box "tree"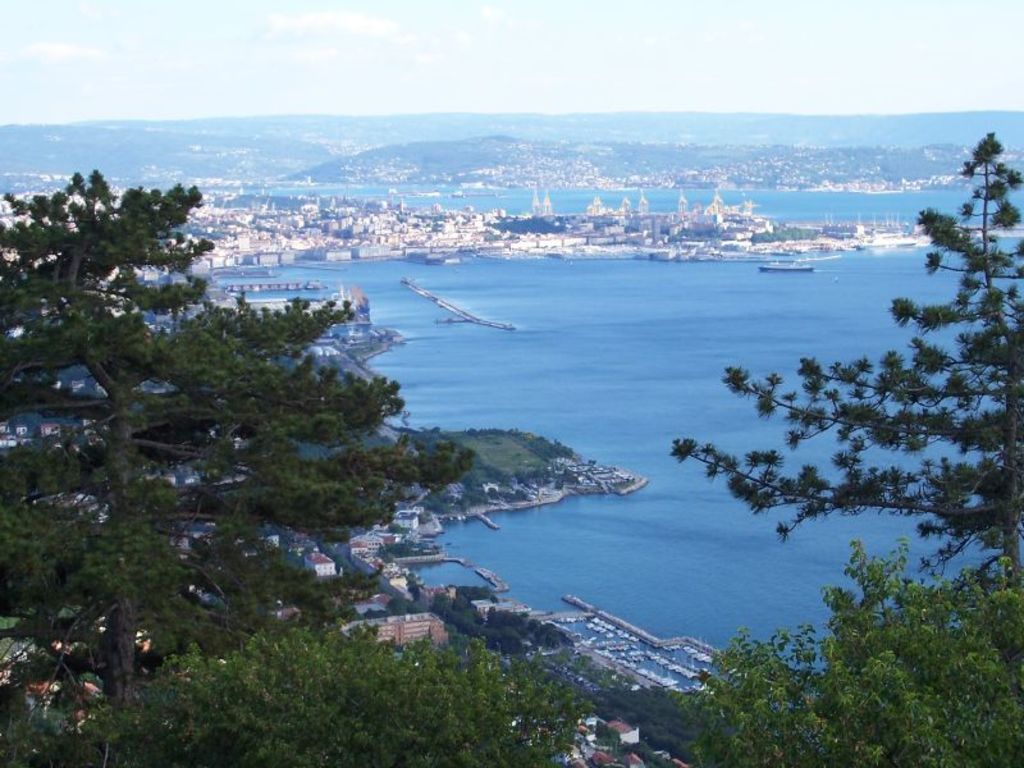
<box>663,525,1023,767</box>
